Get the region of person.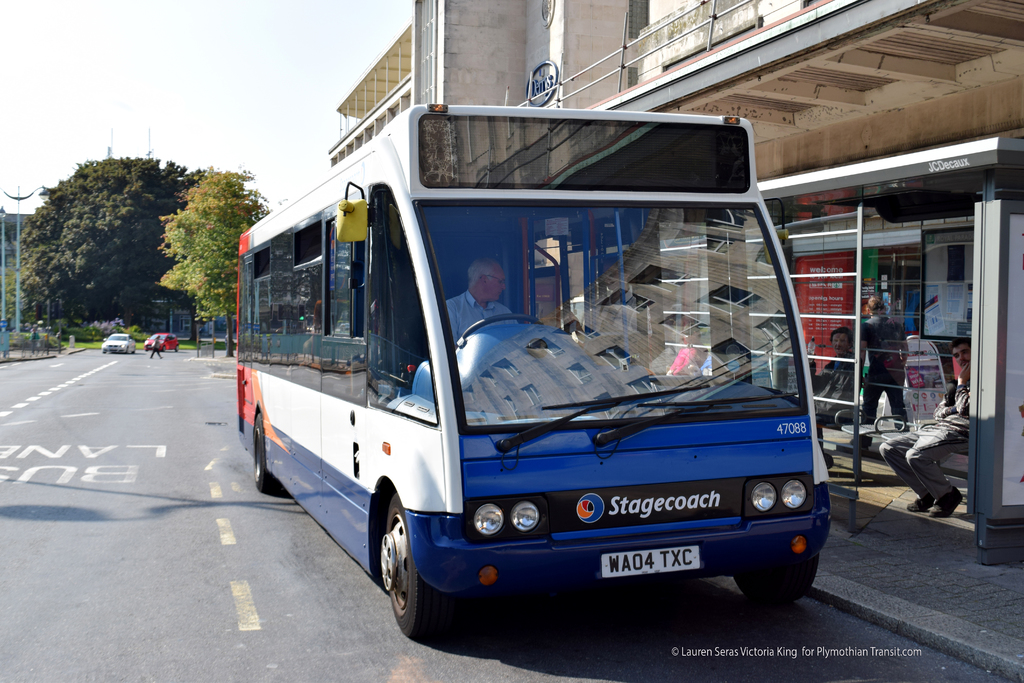
pyautogui.locateOnScreen(141, 329, 164, 361).
